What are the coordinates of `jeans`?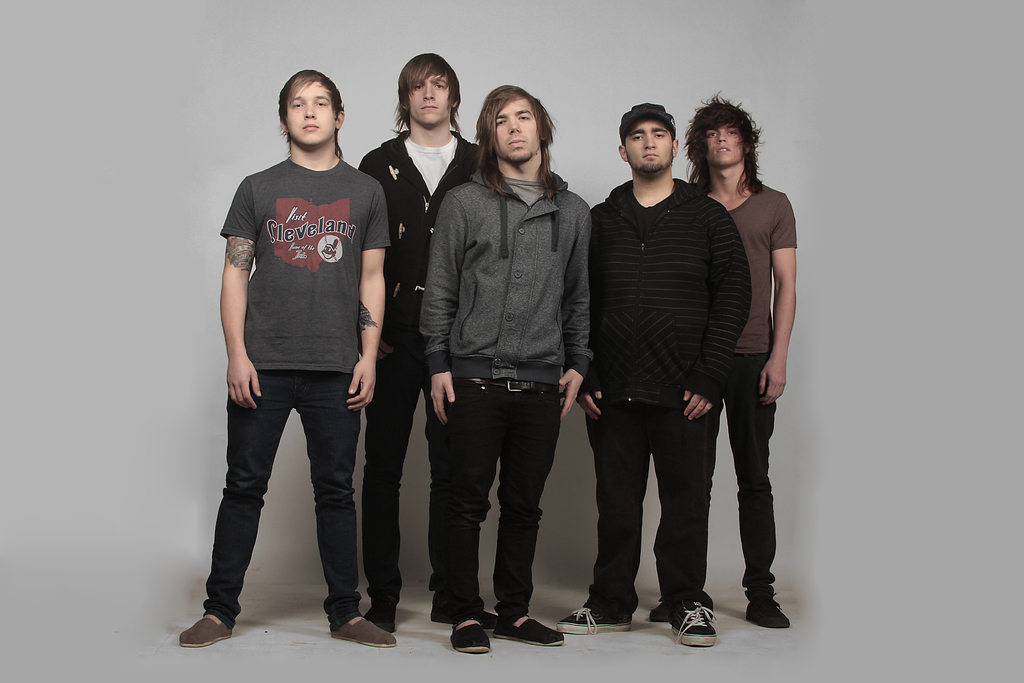
581,400,723,609.
